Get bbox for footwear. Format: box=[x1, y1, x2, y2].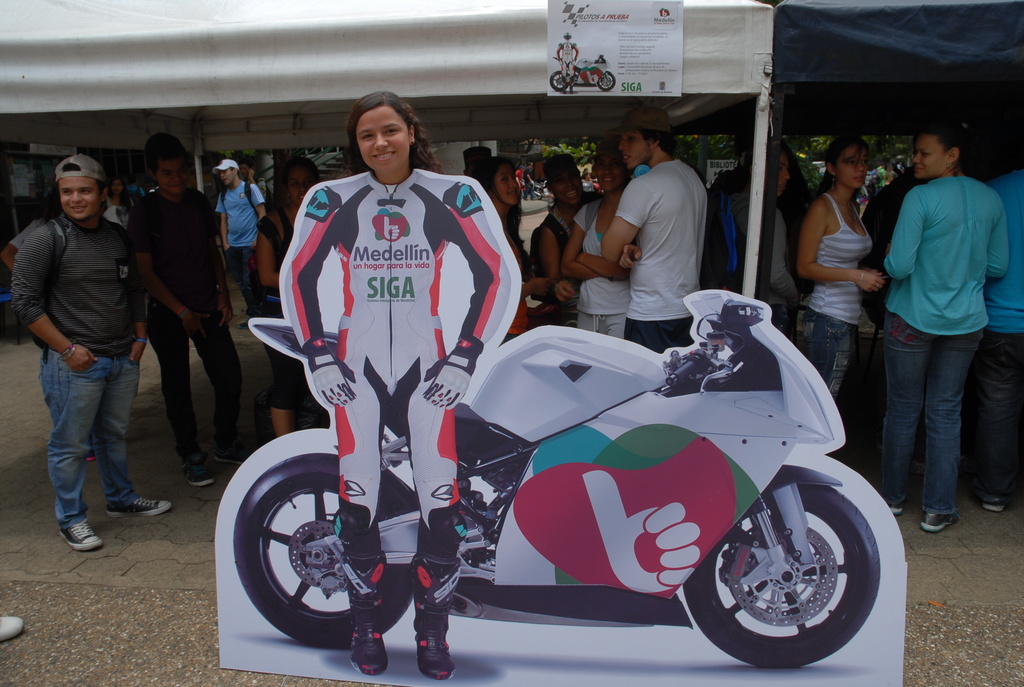
box=[975, 500, 1004, 512].
